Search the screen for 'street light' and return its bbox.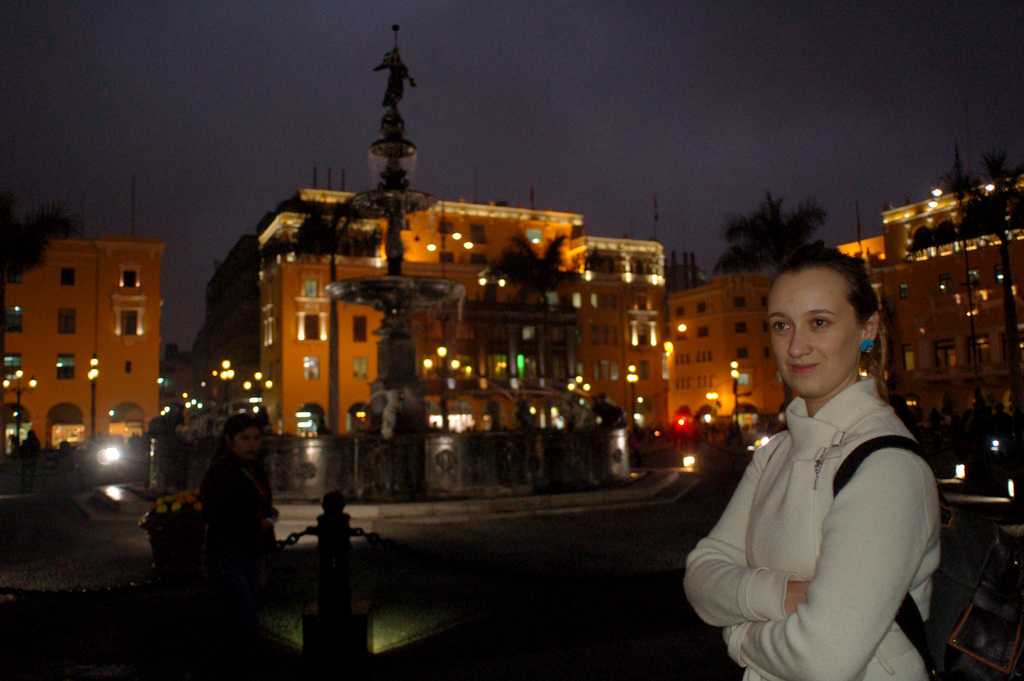
Found: region(416, 342, 467, 443).
